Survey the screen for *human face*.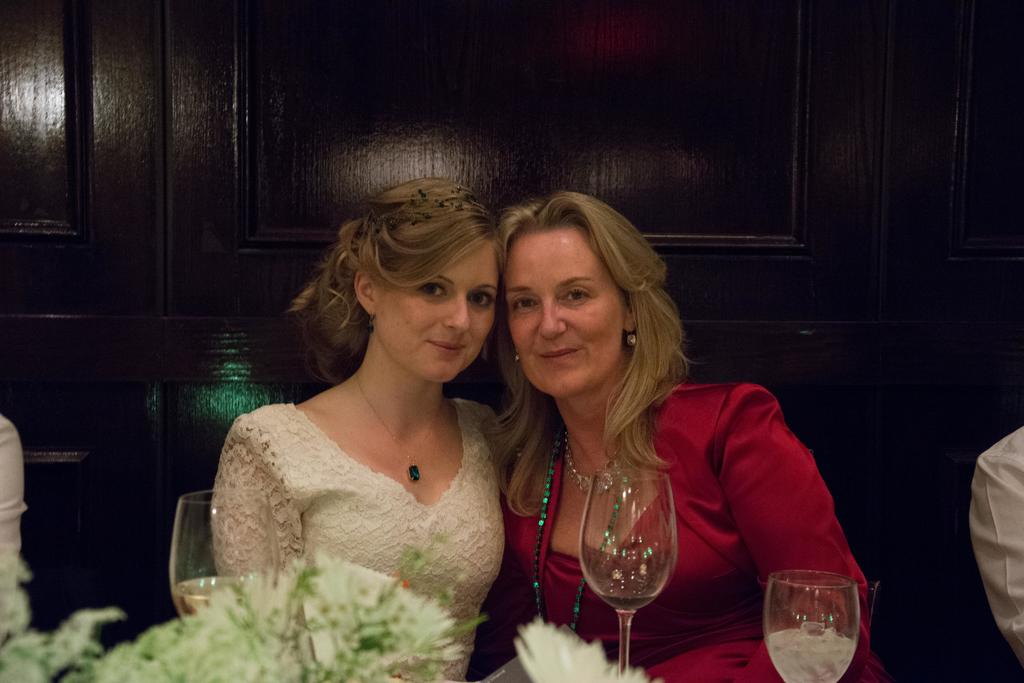
Survey found: [371,234,497,394].
